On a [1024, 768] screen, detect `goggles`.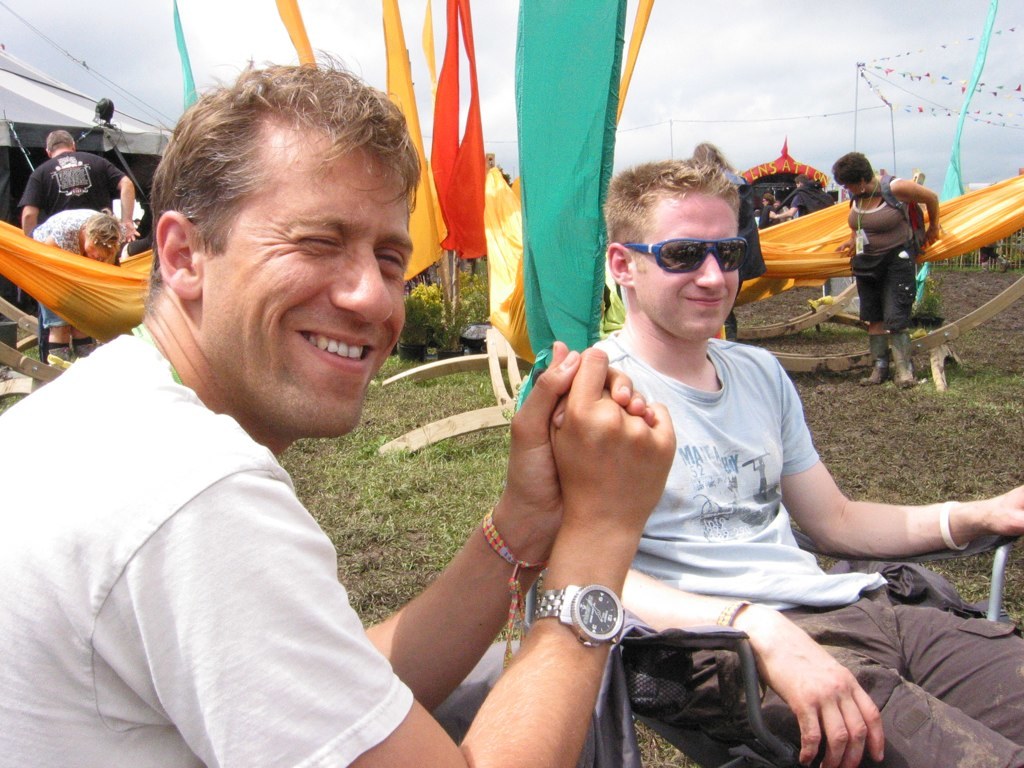
620/226/751/283.
